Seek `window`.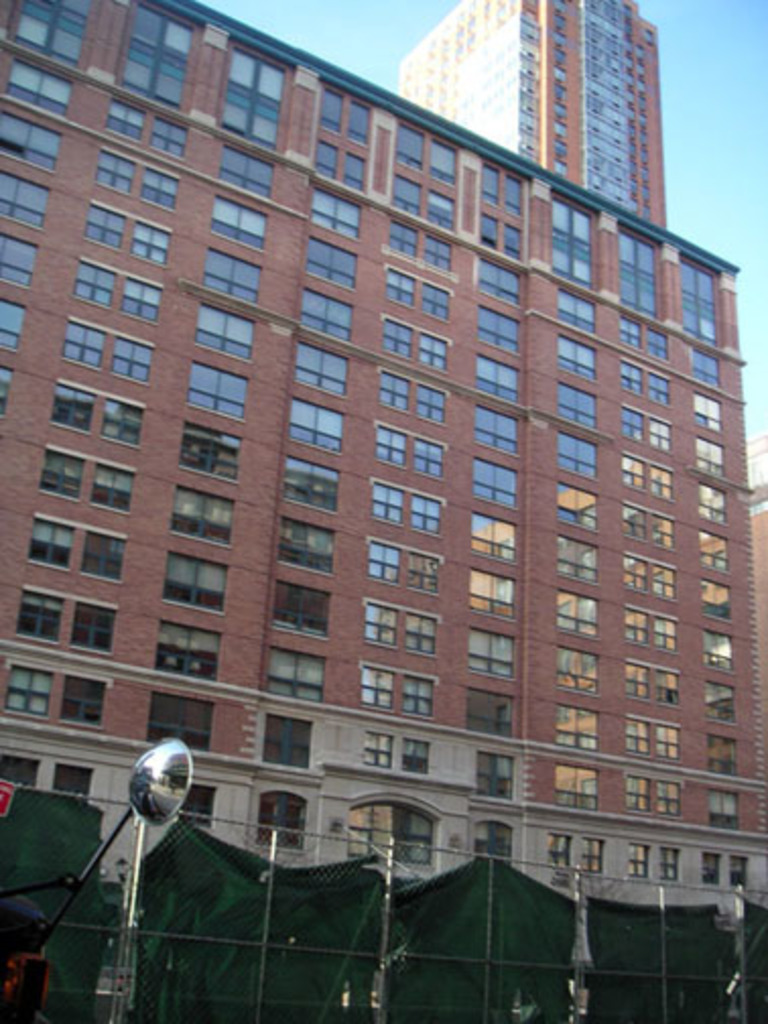
l=317, t=193, r=354, b=234.
